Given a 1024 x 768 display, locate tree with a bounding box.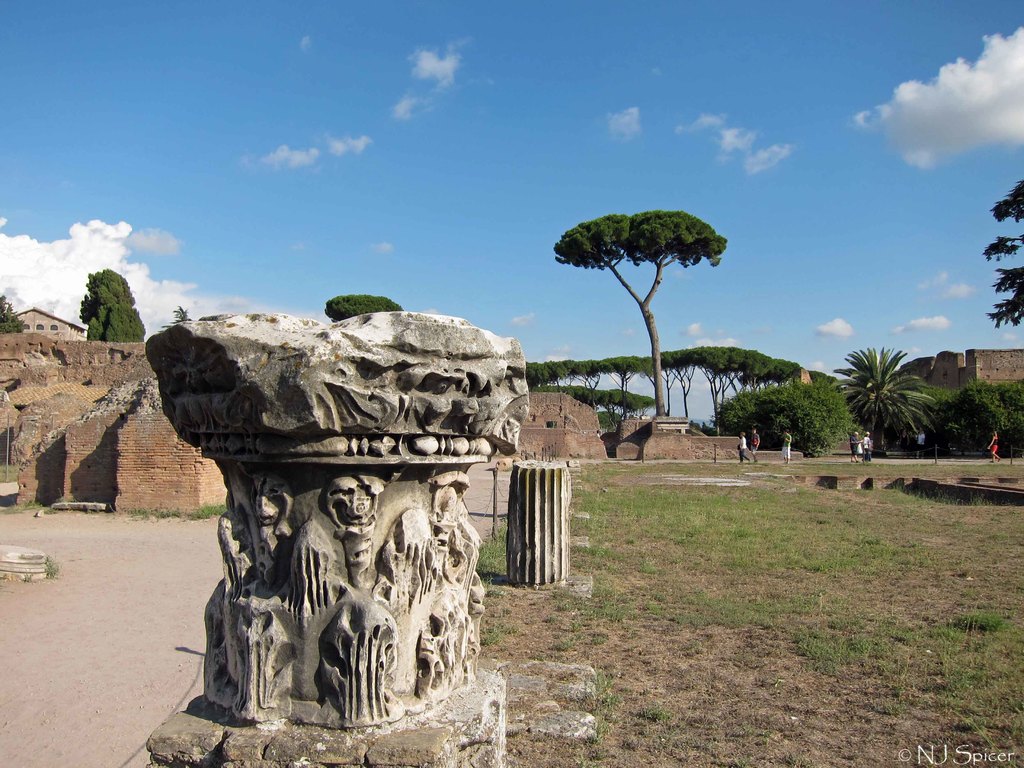
Located: box=[562, 191, 730, 406].
